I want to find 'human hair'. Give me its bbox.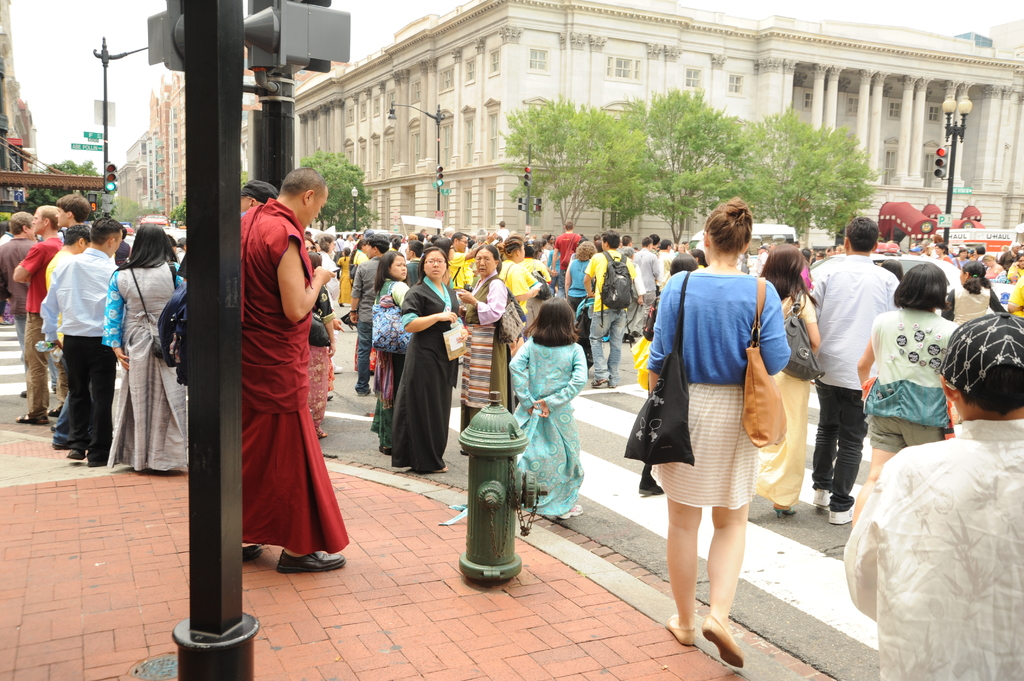
bbox=(119, 221, 178, 271).
